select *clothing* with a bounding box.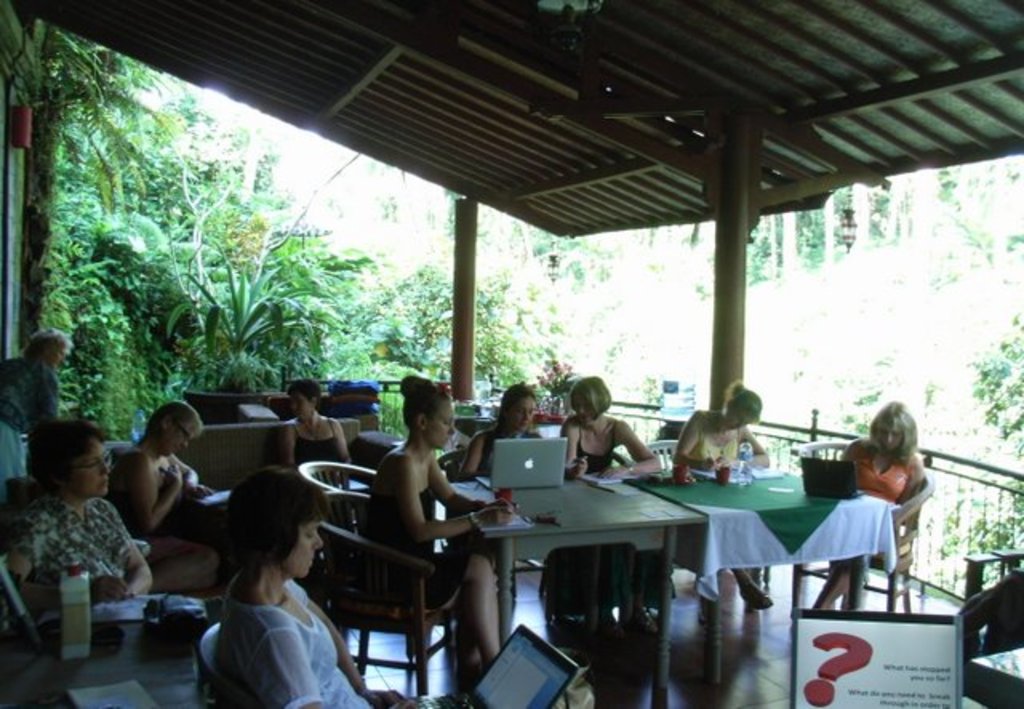
pyautogui.locateOnScreen(0, 355, 61, 495).
